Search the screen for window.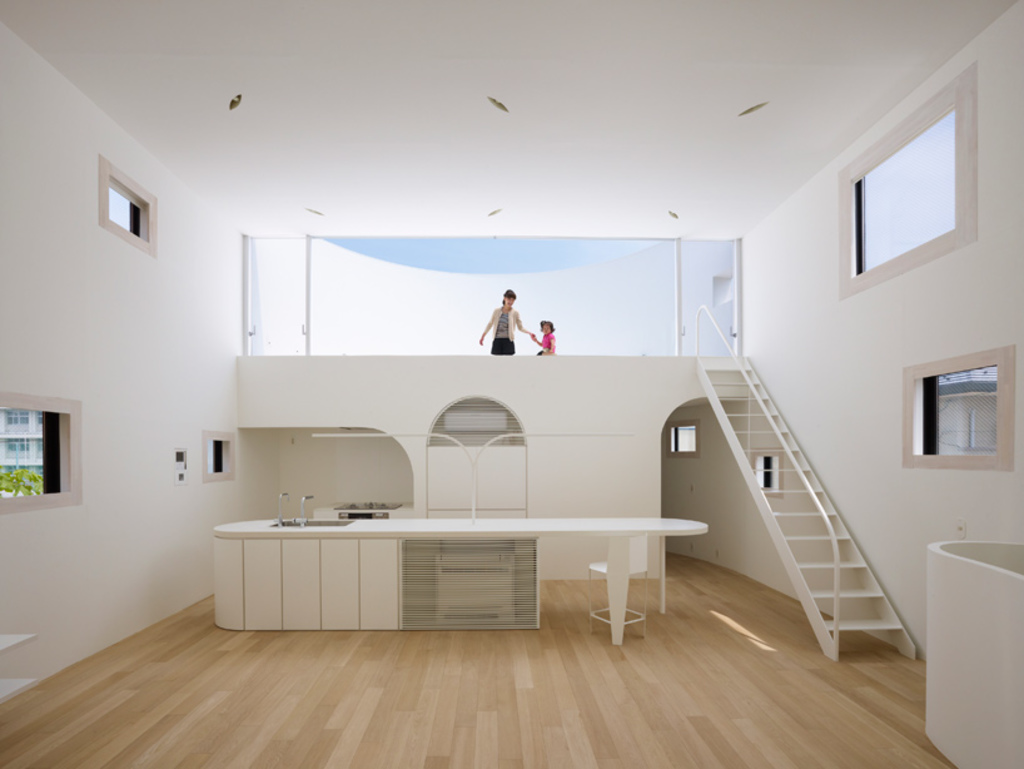
Found at <box>1,440,30,458</box>.
